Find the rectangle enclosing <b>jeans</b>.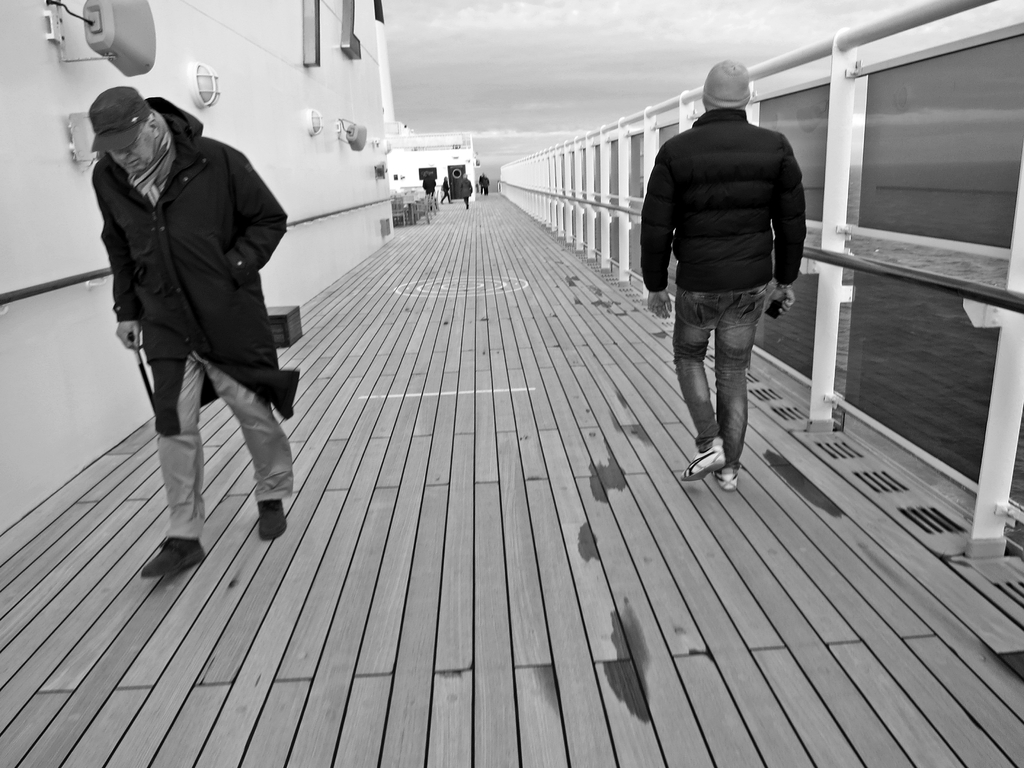
<box>675,303,769,477</box>.
